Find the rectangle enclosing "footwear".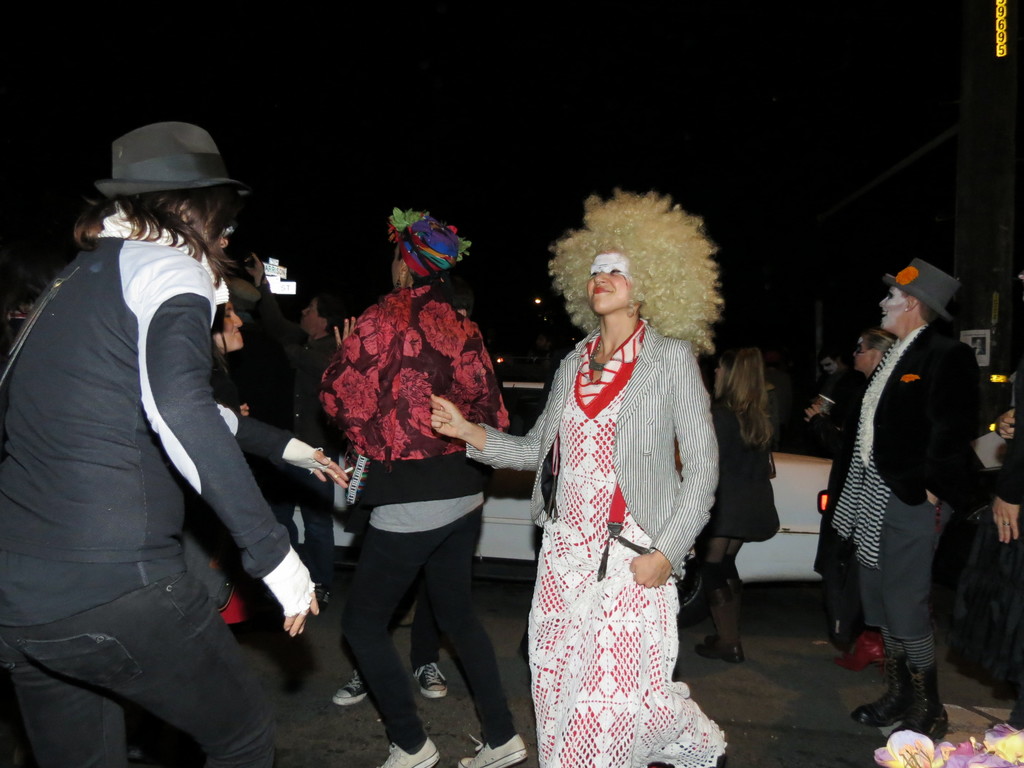
[x1=851, y1=658, x2=906, y2=726].
